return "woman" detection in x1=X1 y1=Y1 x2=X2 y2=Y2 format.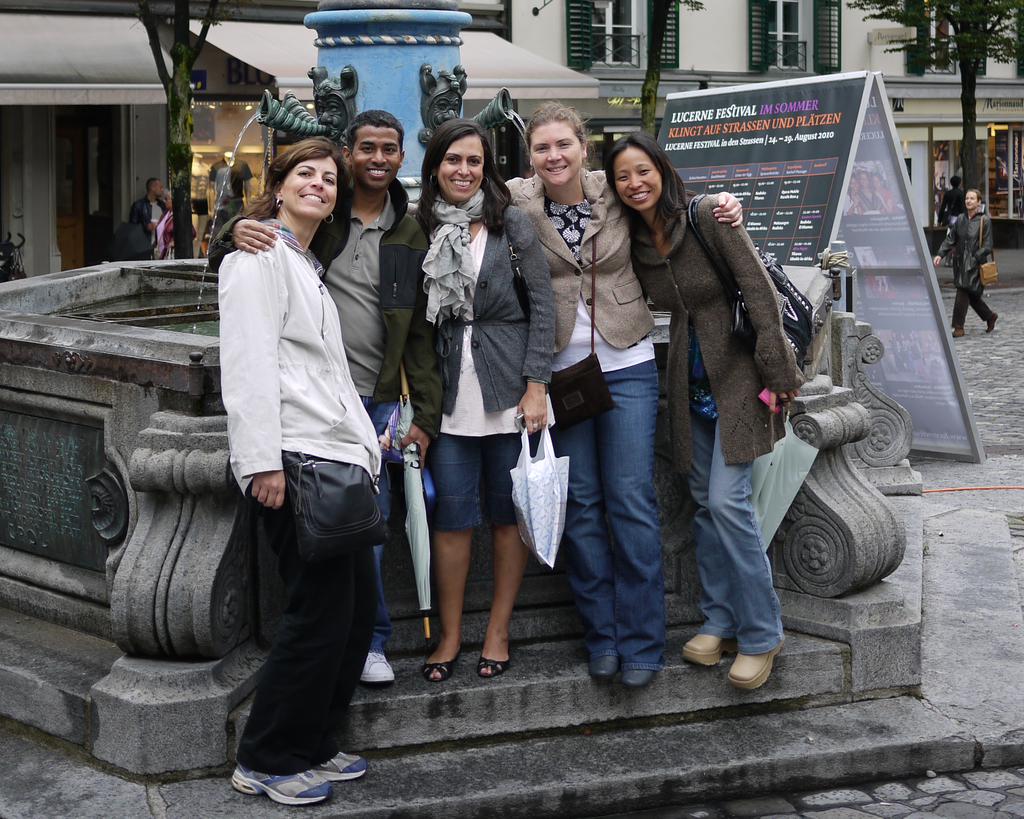
x1=841 y1=176 x2=861 y2=214.
